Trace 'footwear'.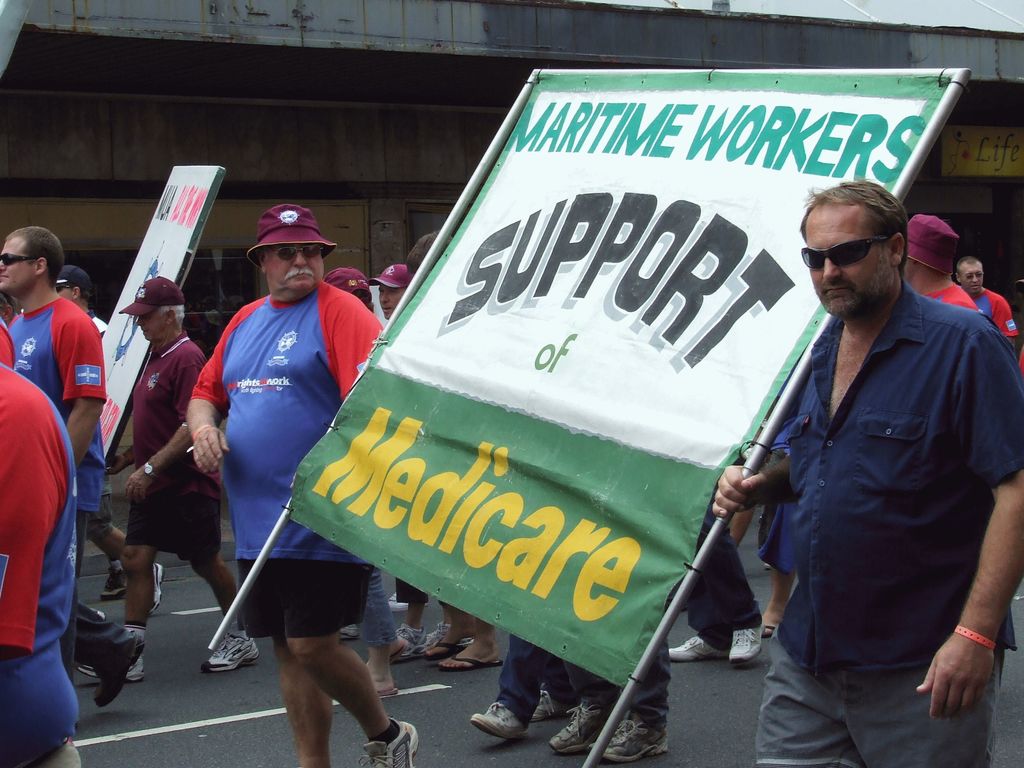
Traced to {"left": 100, "top": 567, "right": 128, "bottom": 600}.
